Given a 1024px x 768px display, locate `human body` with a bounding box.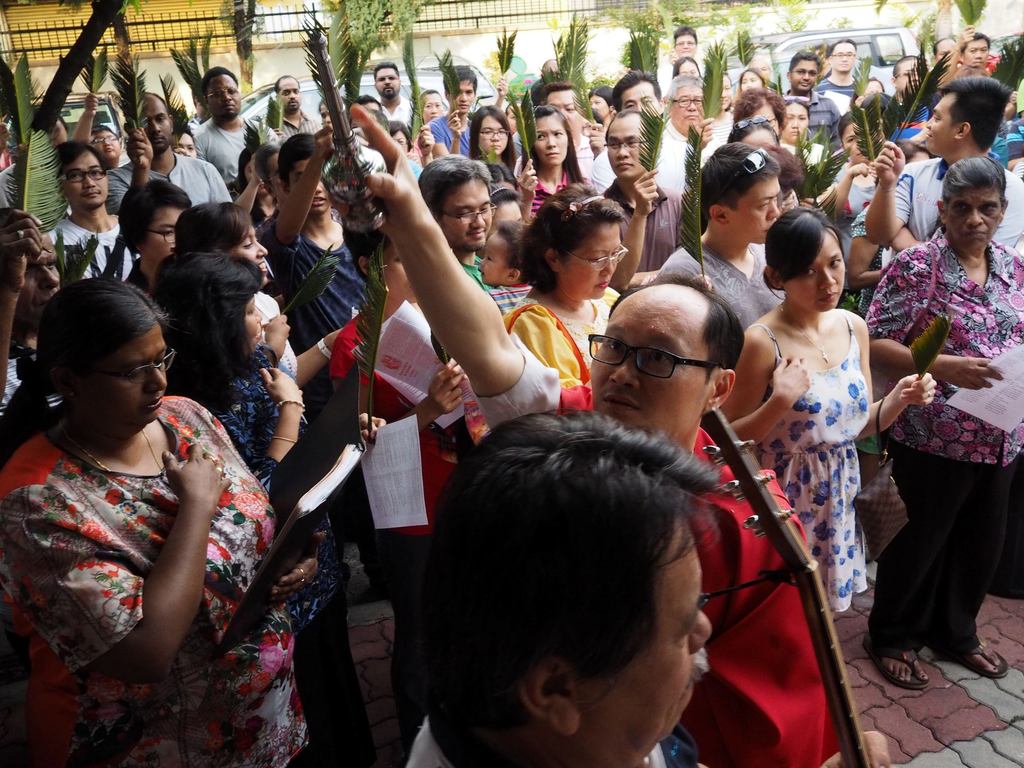
Located: 596, 103, 689, 273.
